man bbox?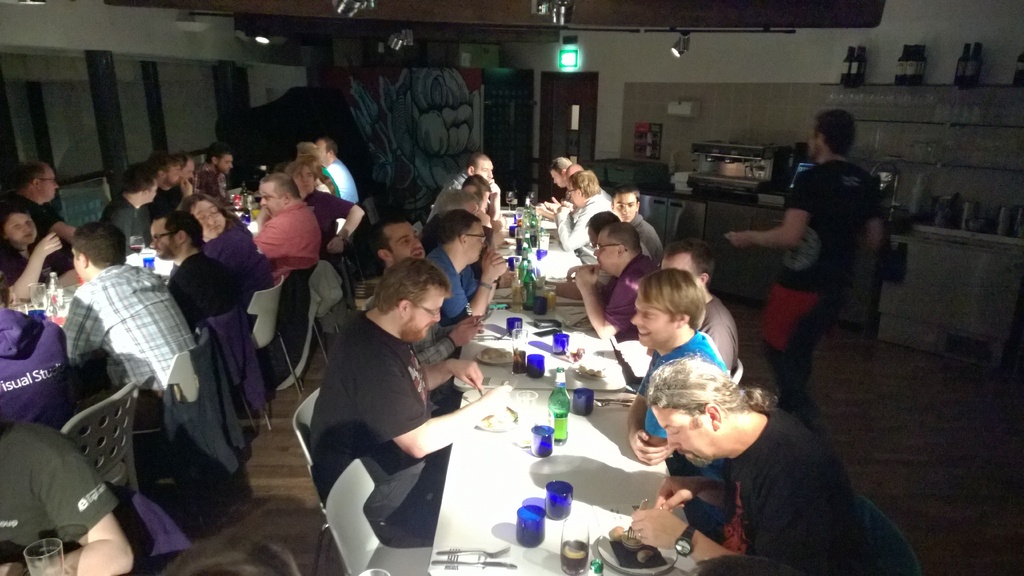
box=[720, 112, 890, 431]
